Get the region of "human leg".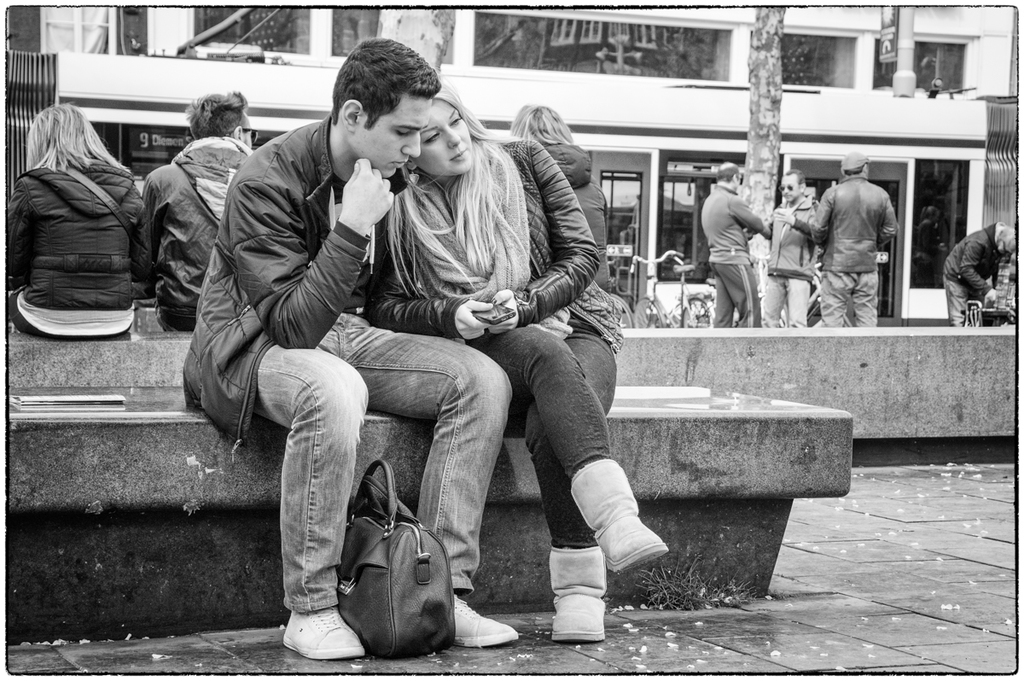
region(468, 318, 662, 572).
